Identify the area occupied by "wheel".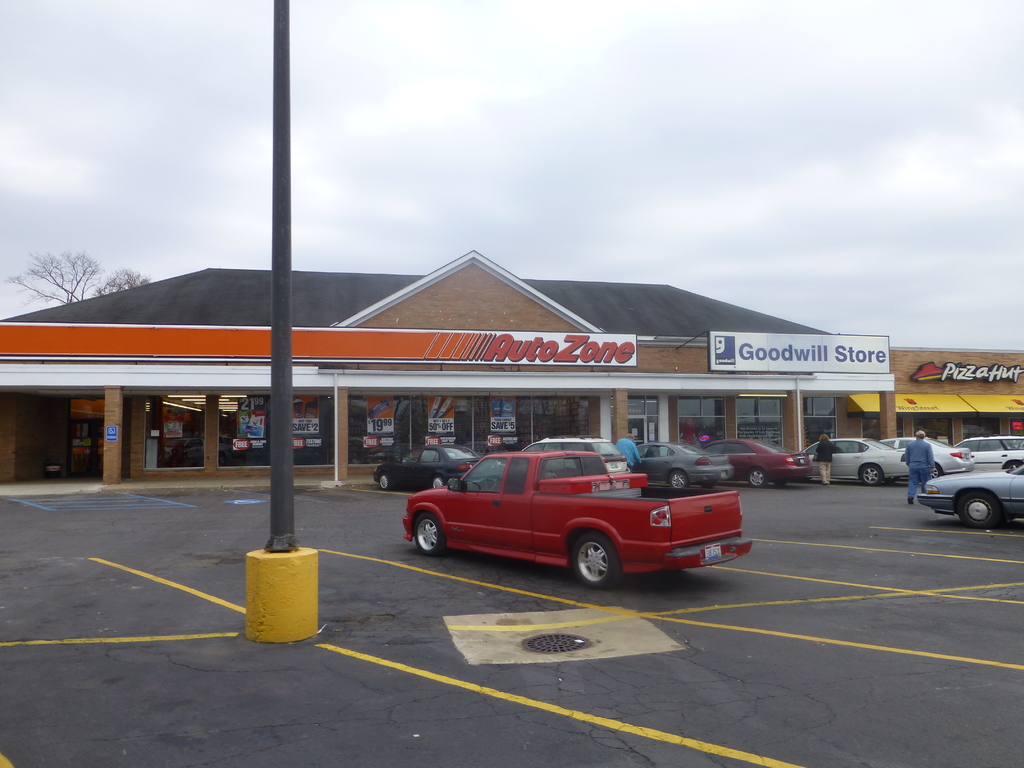
Area: [433, 475, 442, 487].
